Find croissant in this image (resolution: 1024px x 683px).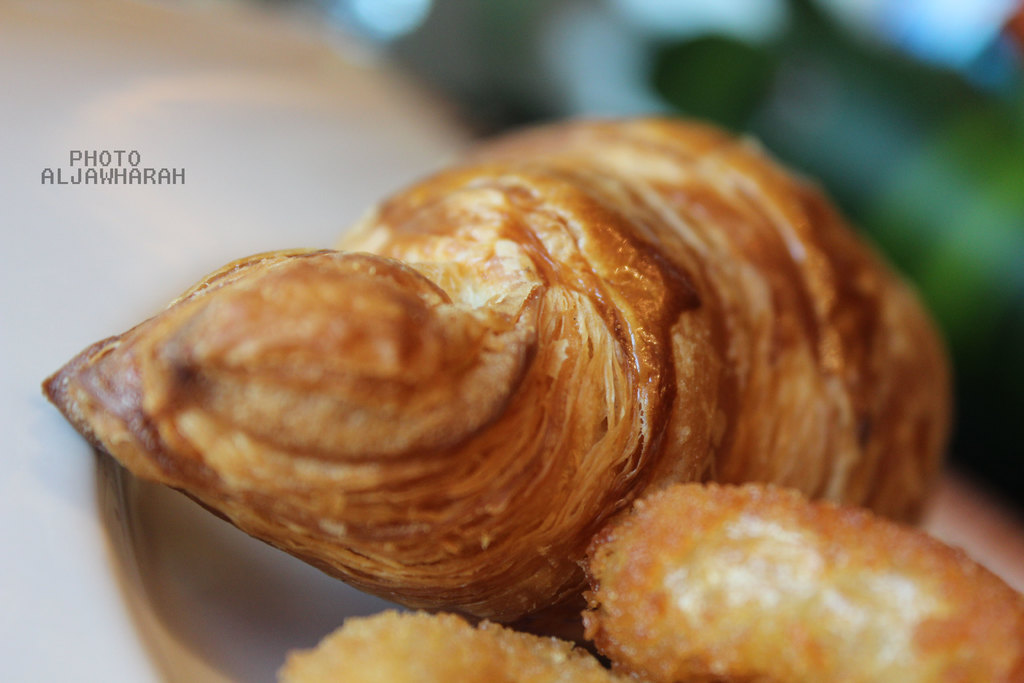
pyautogui.locateOnScreen(43, 111, 957, 669).
